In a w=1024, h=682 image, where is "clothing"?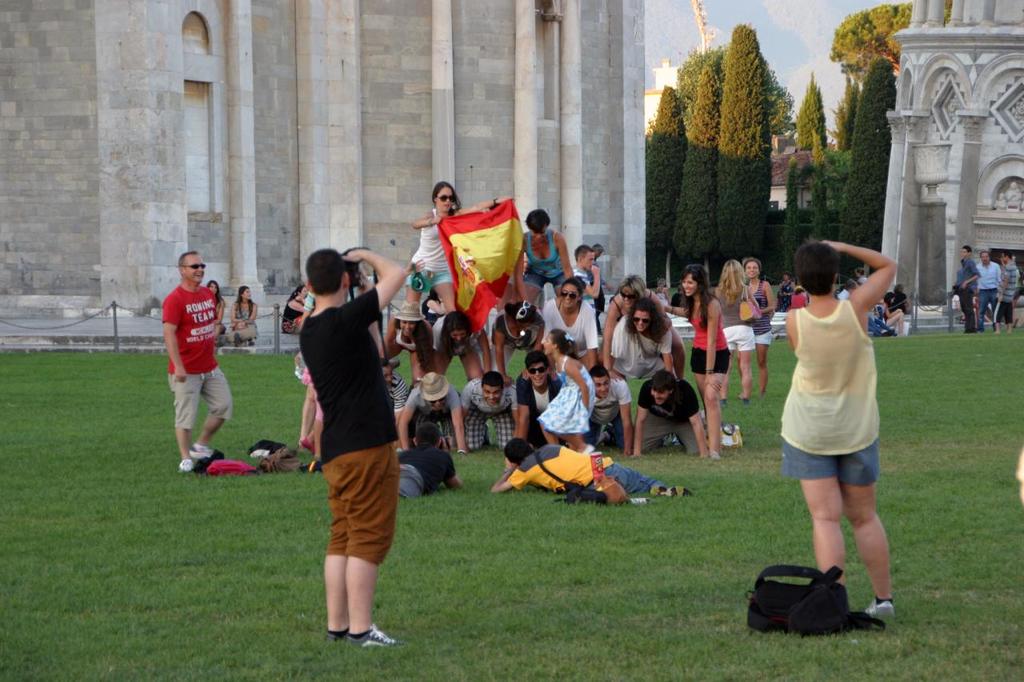
x1=212, y1=301, x2=221, y2=317.
